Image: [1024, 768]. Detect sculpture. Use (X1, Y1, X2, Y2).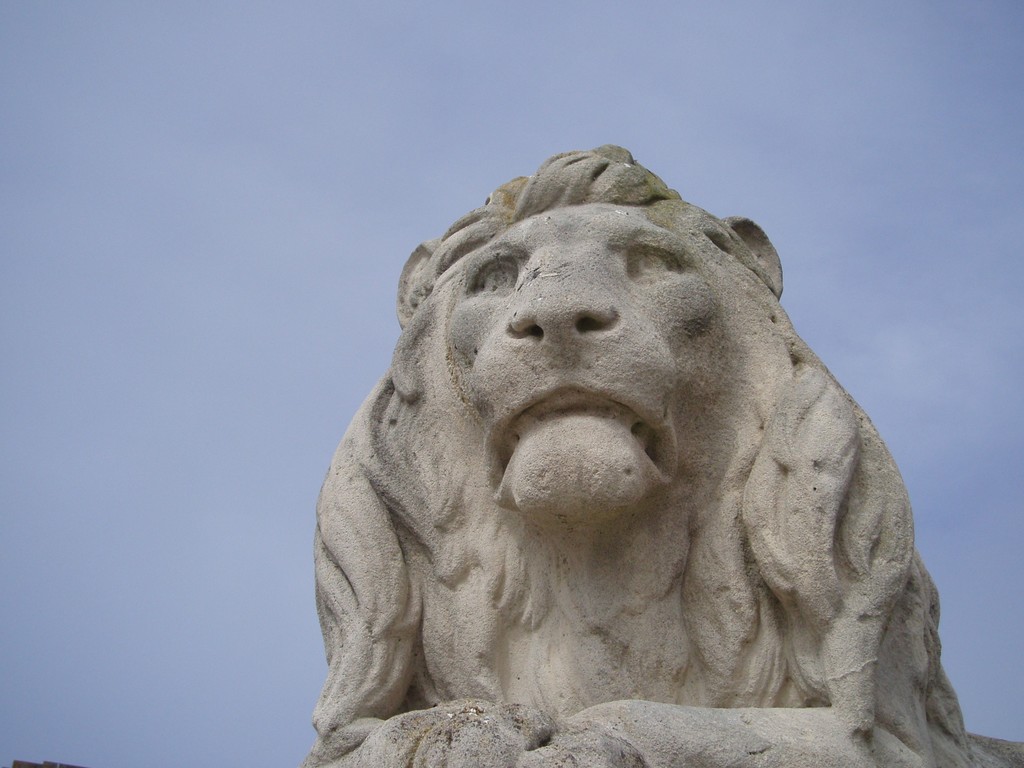
(301, 134, 1013, 752).
